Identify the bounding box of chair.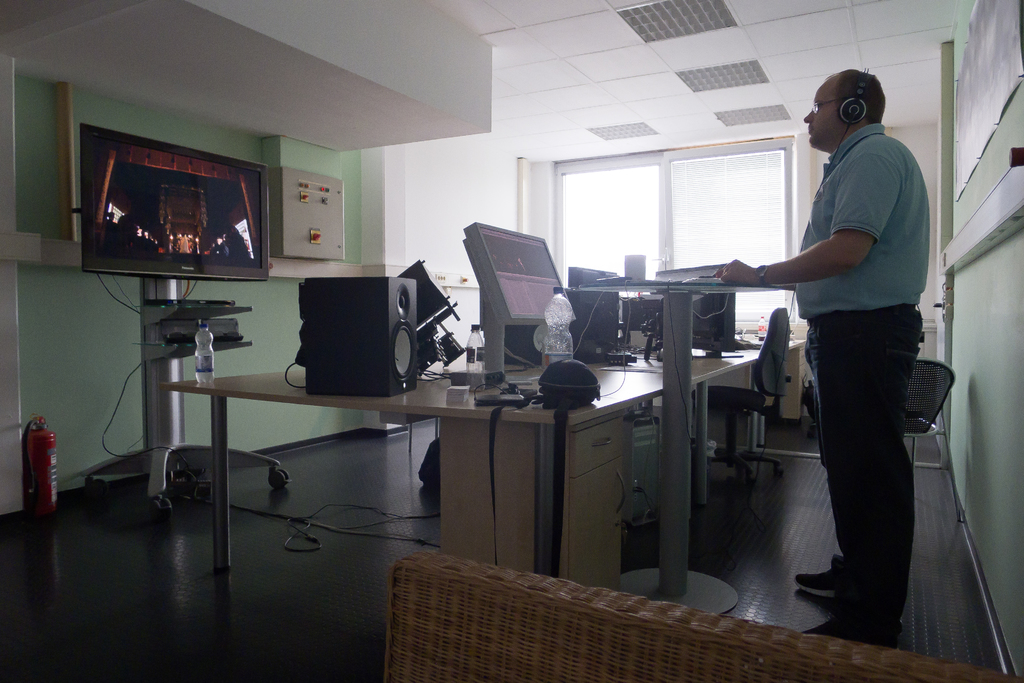
[685,305,788,492].
